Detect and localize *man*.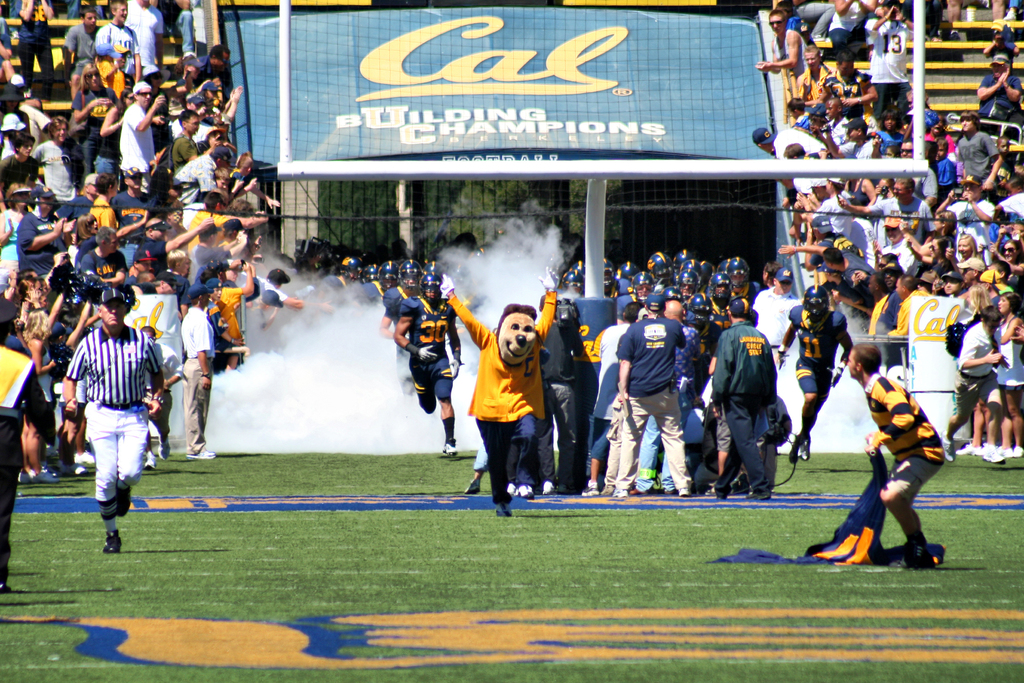
Localized at <region>974, 51, 1023, 139</region>.
